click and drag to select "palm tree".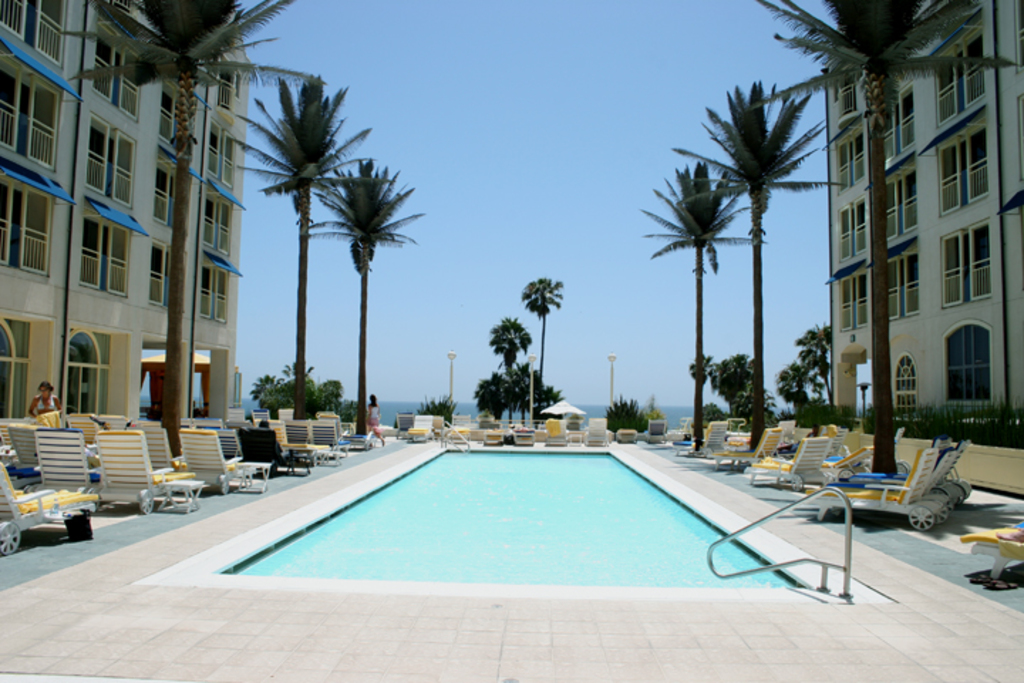
Selection: 259 94 343 359.
